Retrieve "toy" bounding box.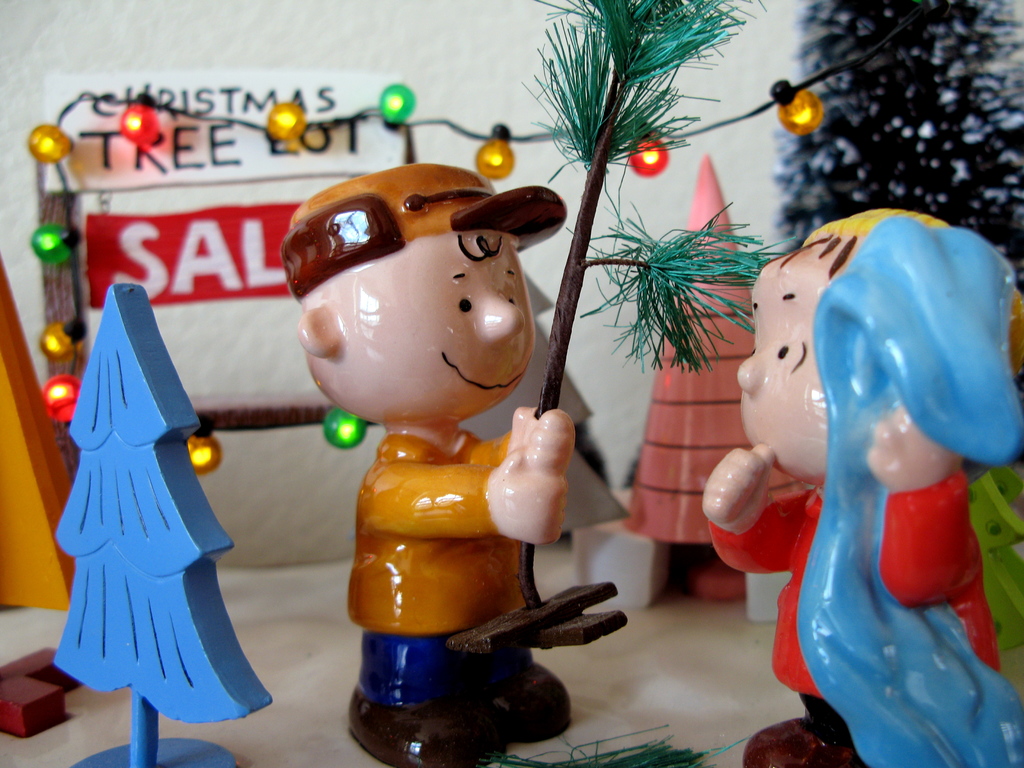
Bounding box: 253 163 619 723.
